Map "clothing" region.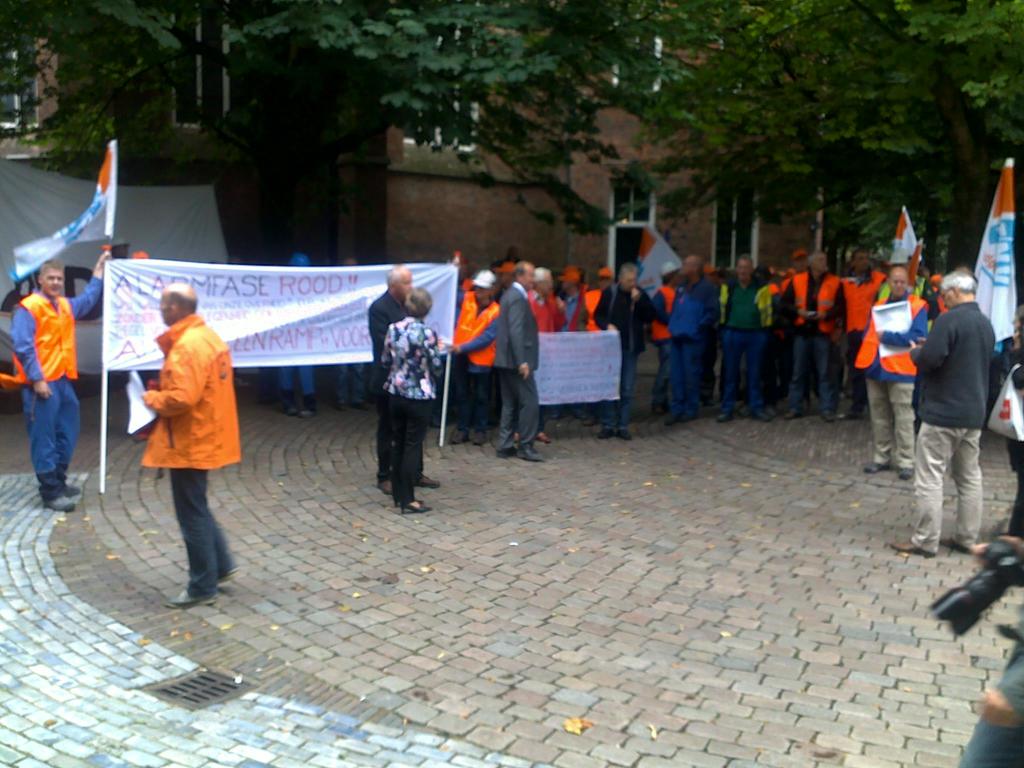
Mapped to crop(586, 285, 607, 331).
